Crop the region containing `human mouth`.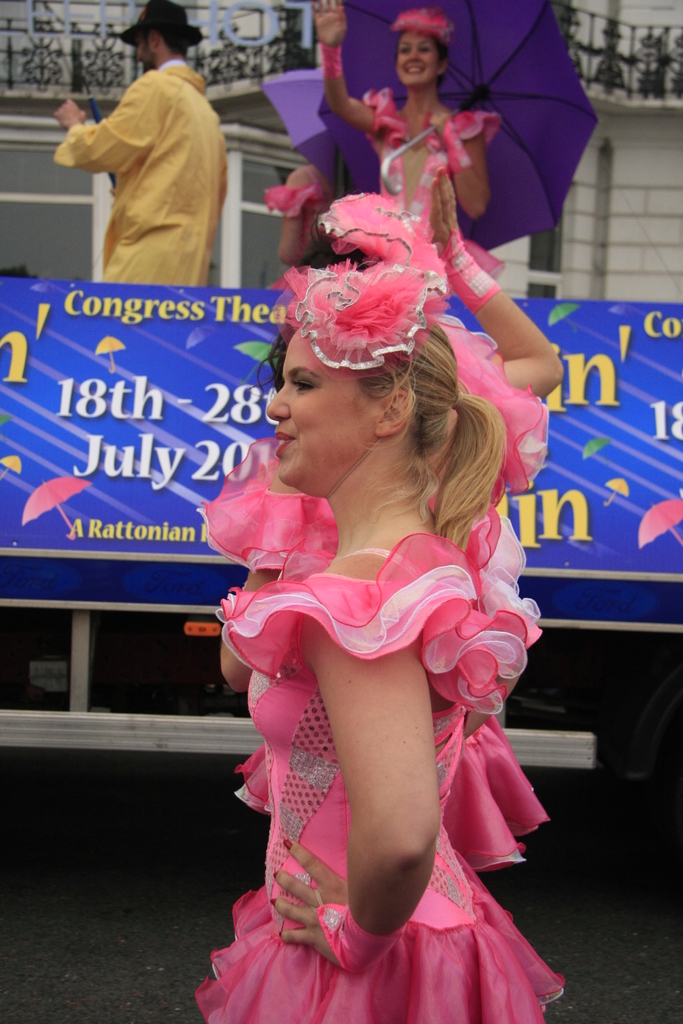
Crop region: {"left": 406, "top": 71, "right": 424, "bottom": 76}.
